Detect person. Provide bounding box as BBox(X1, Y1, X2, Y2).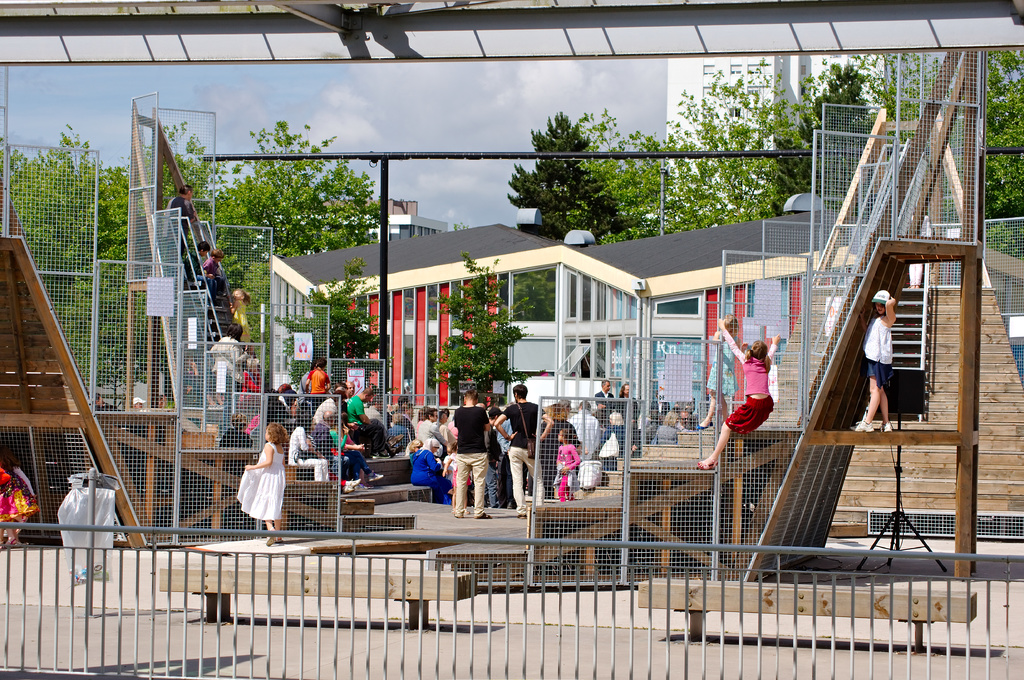
BBox(165, 187, 189, 248).
